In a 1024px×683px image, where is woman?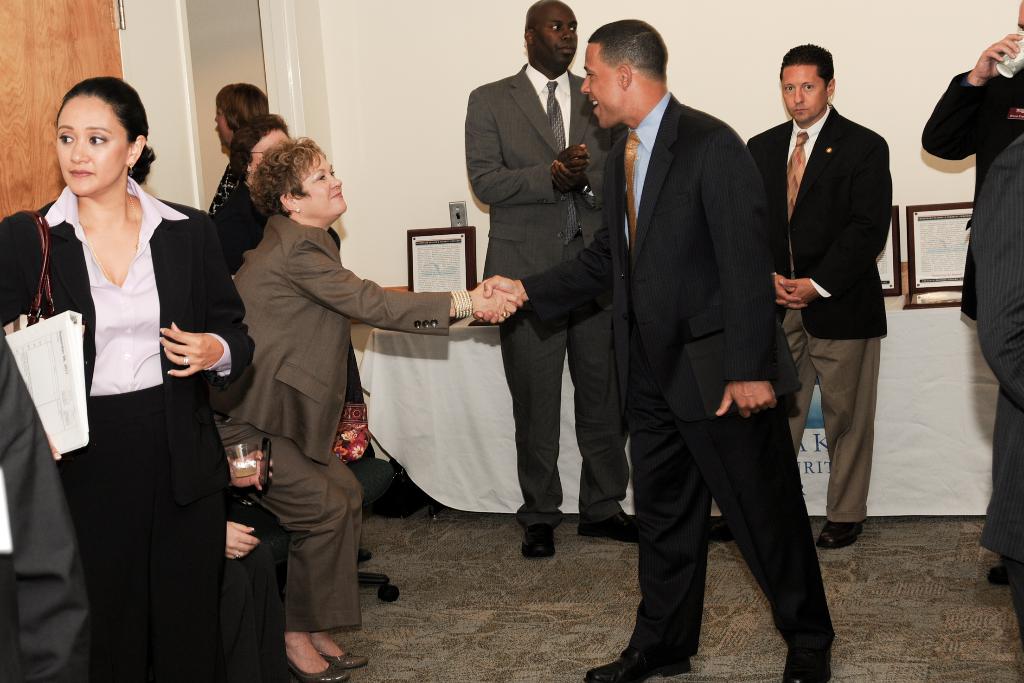
Rect(210, 77, 269, 216).
